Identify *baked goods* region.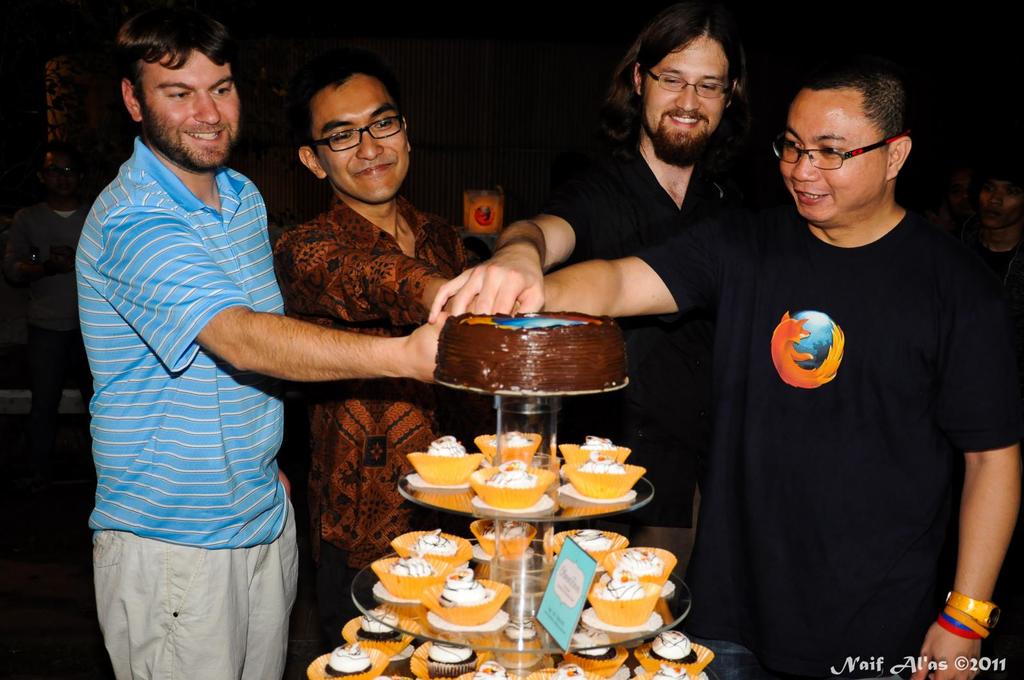
Region: pyautogui.locateOnScreen(646, 627, 698, 658).
